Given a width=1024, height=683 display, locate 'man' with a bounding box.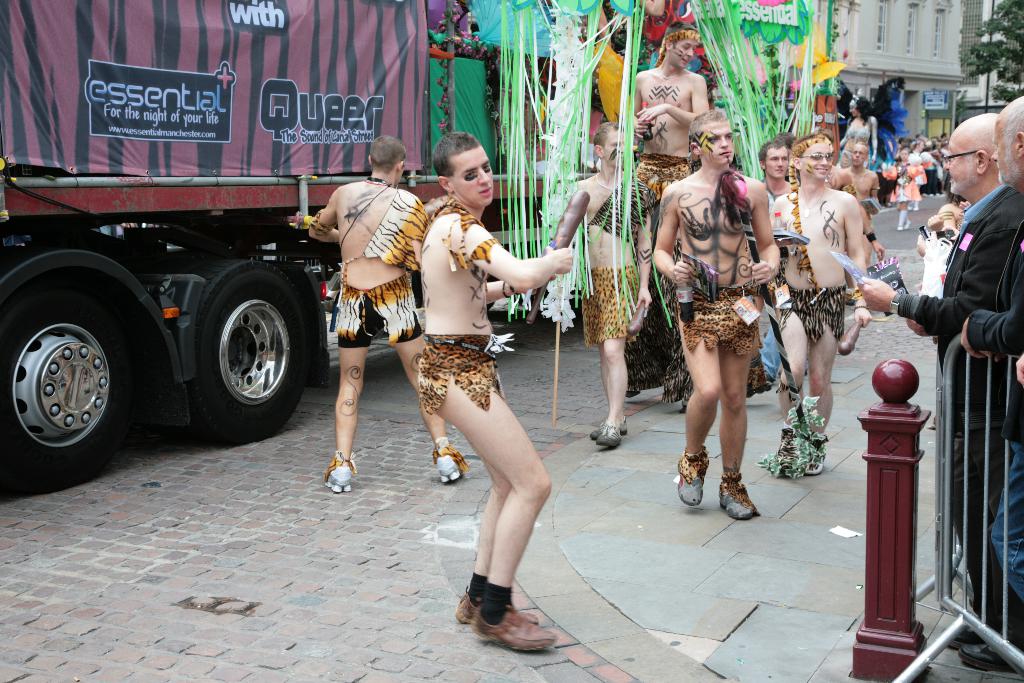
Located: detection(652, 108, 781, 523).
